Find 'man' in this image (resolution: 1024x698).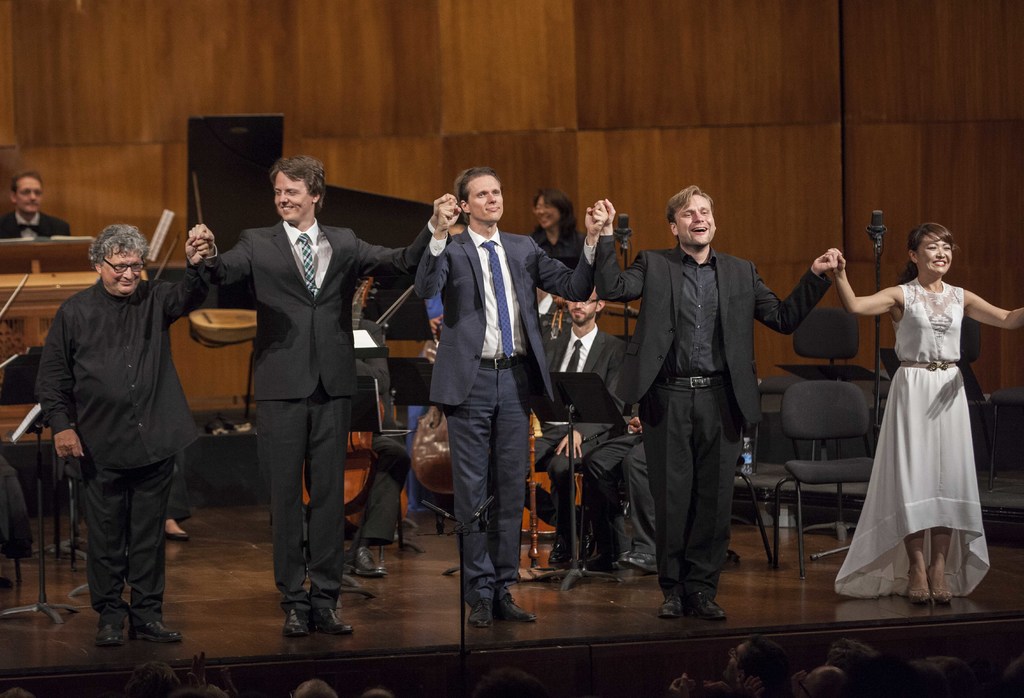
detection(540, 298, 627, 577).
